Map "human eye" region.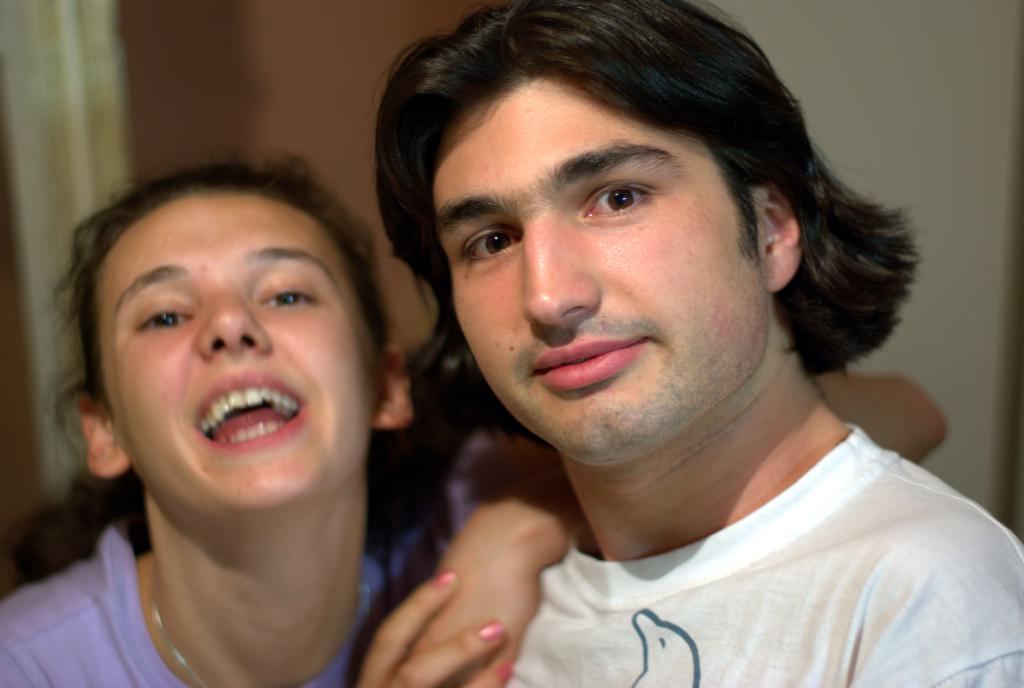
Mapped to left=252, top=265, right=319, bottom=313.
